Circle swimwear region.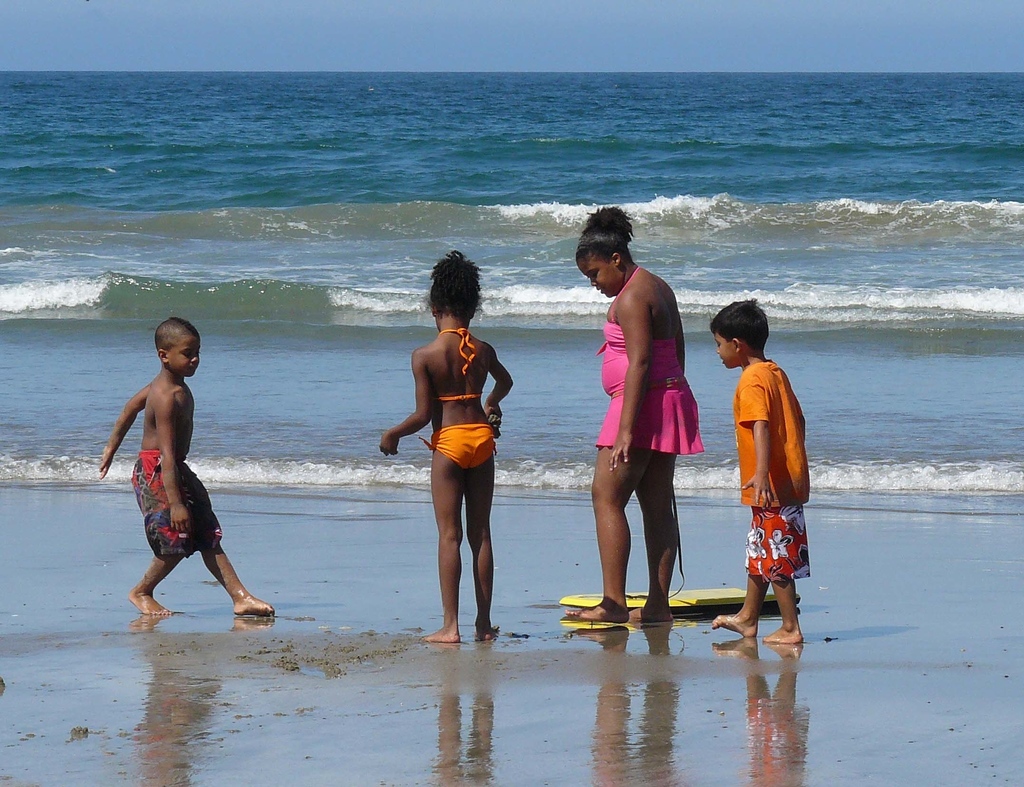
Region: rect(432, 326, 490, 406).
